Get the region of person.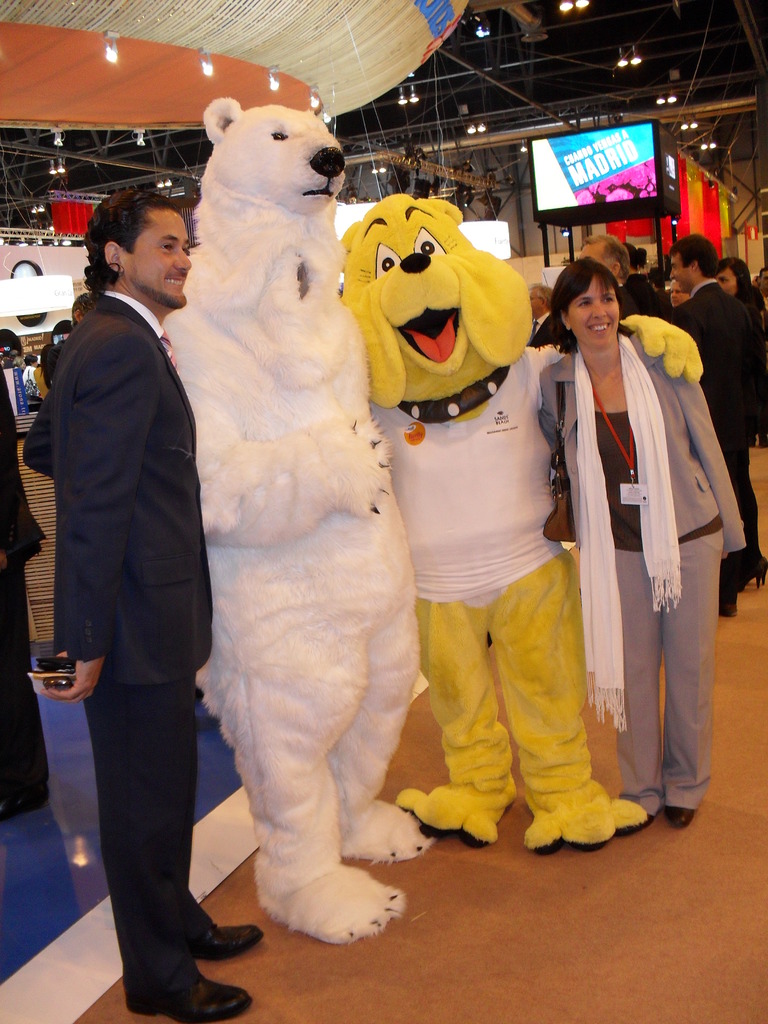
[569, 228, 651, 319].
